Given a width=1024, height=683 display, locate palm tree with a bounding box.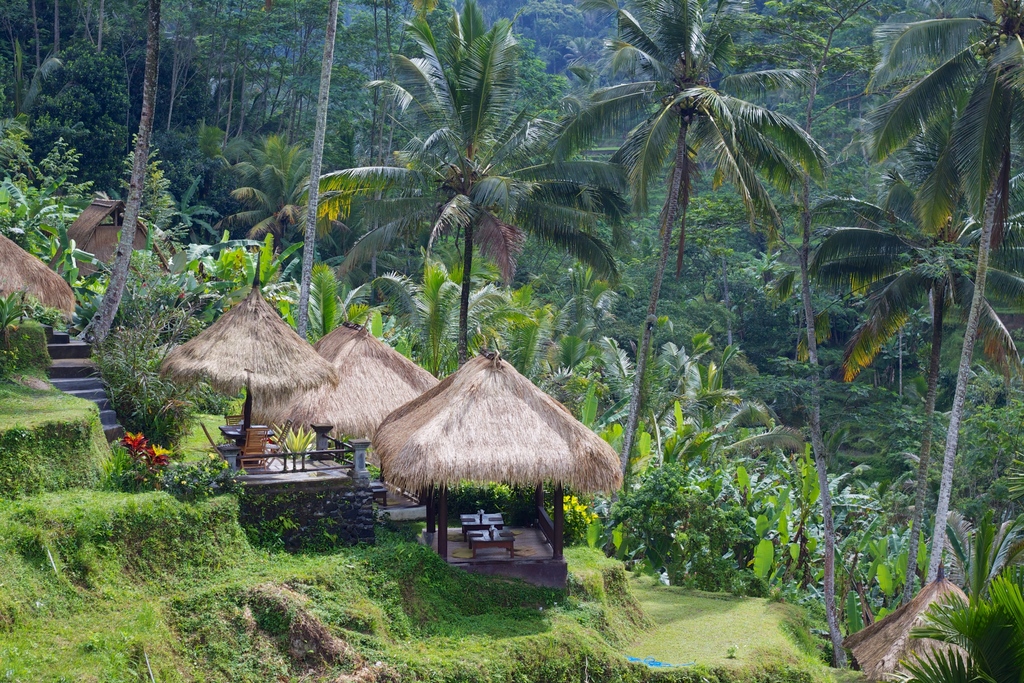
Located: BBox(845, 146, 1015, 415).
